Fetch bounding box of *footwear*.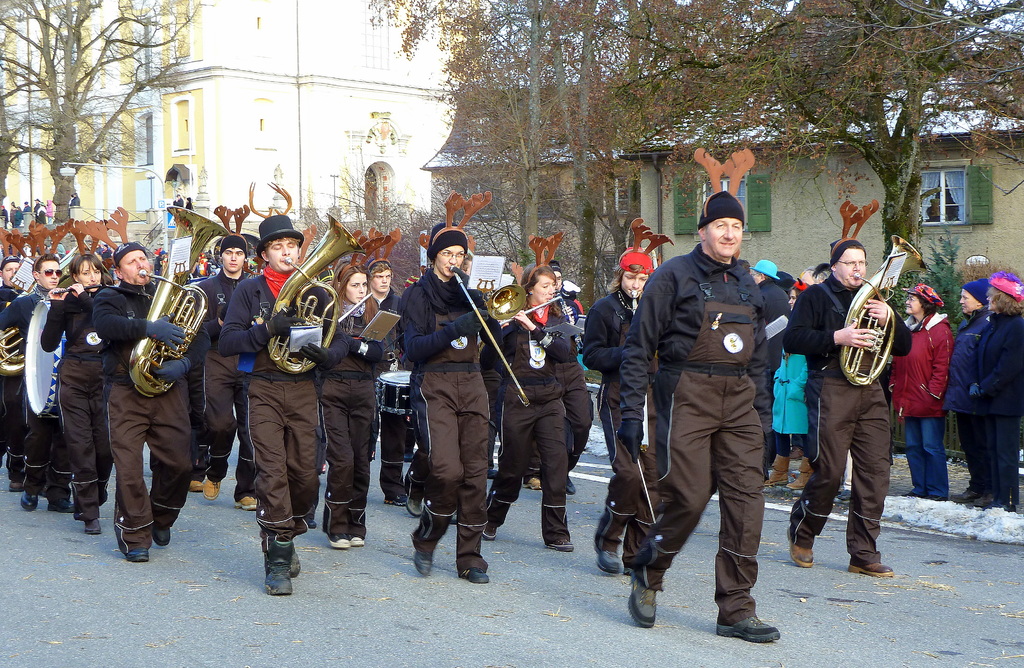
Bbox: Rect(562, 475, 578, 494).
